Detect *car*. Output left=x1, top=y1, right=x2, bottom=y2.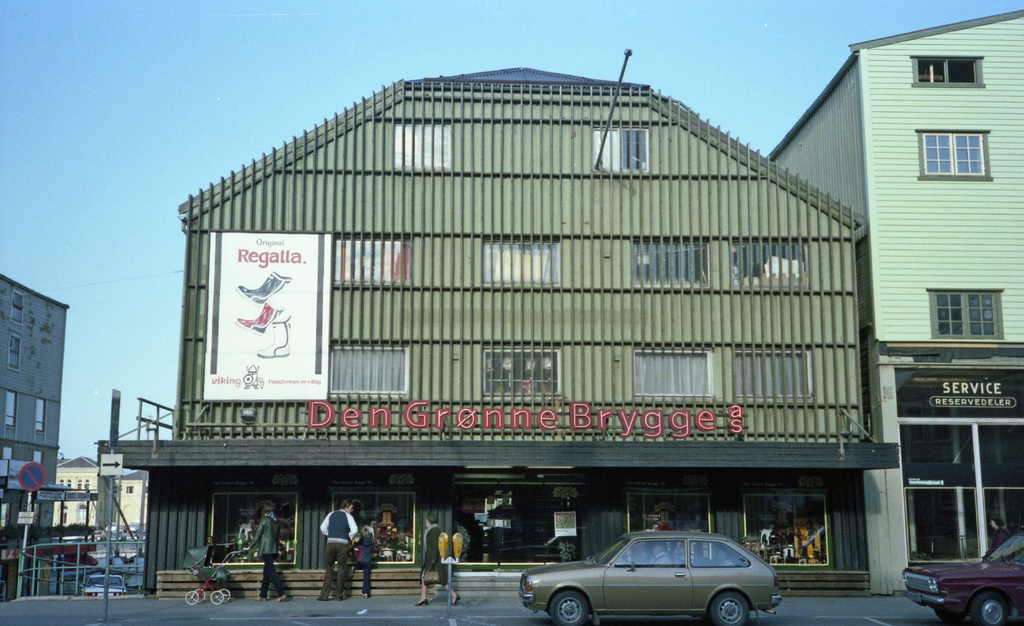
left=83, top=575, right=127, bottom=596.
